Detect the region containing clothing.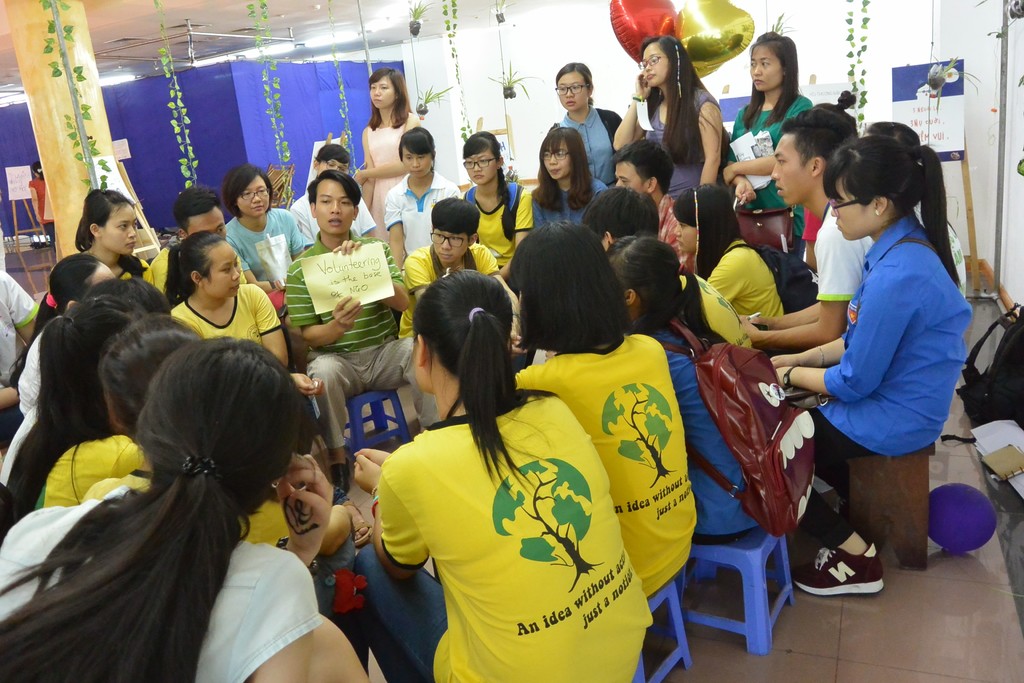
171:286:284:345.
